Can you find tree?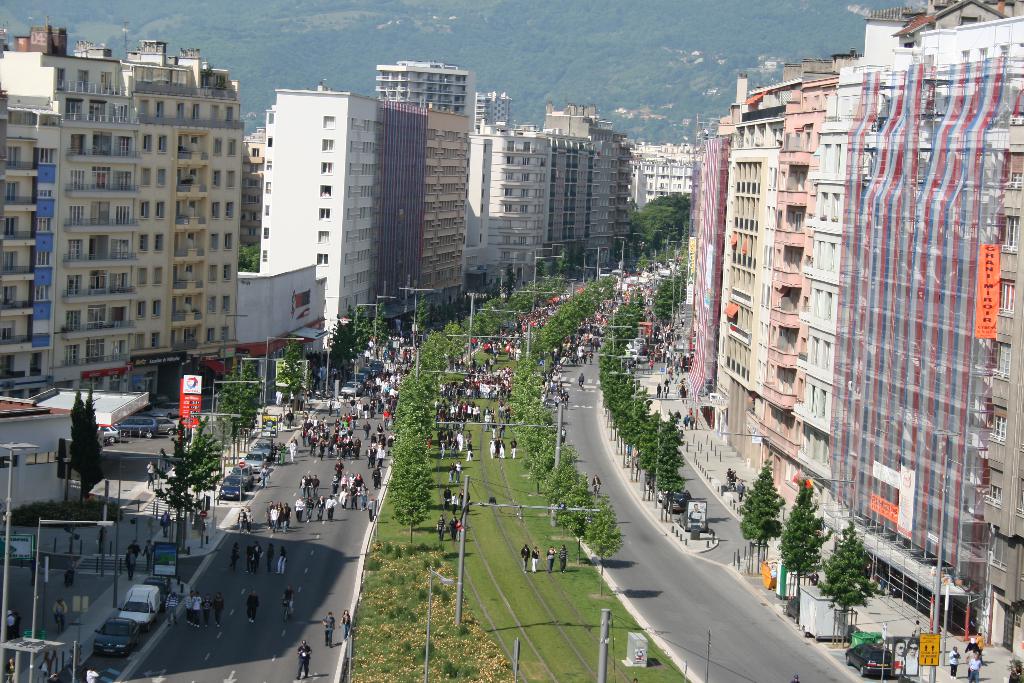
Yes, bounding box: box(820, 521, 873, 646).
